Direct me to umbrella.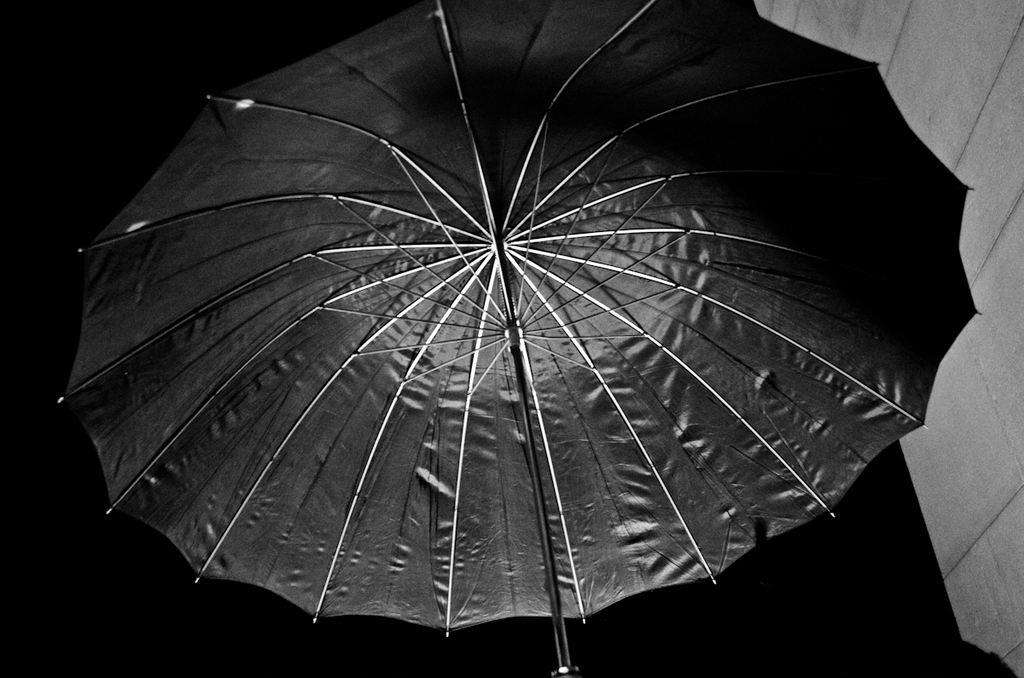
Direction: 55:0:983:677.
